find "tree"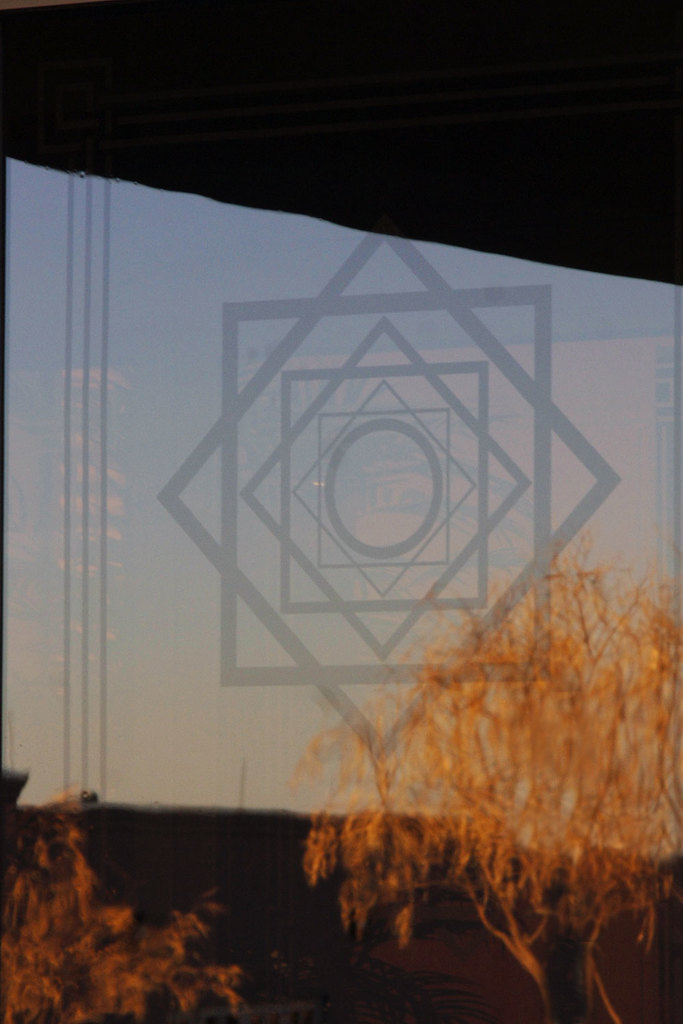
{"x1": 281, "y1": 516, "x2": 682, "y2": 1023}
